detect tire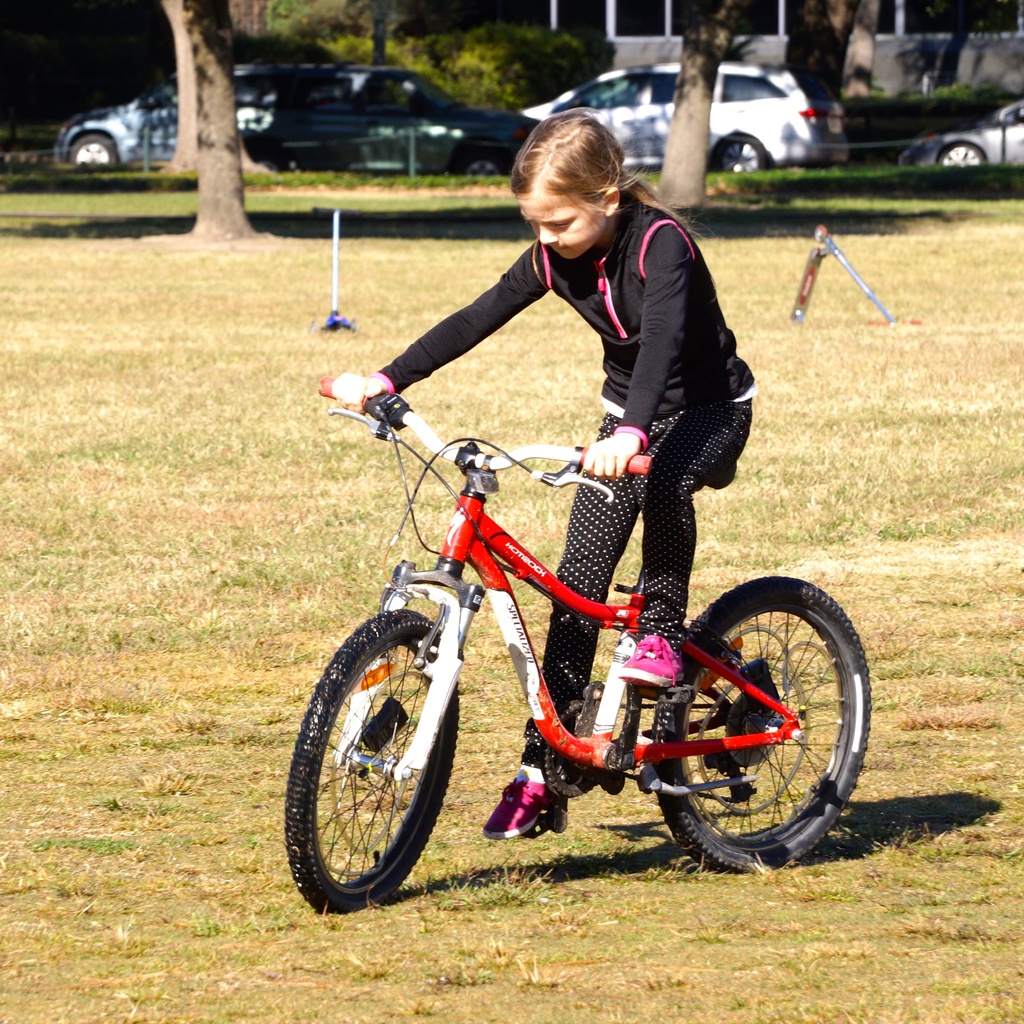
bbox=(65, 127, 127, 180)
